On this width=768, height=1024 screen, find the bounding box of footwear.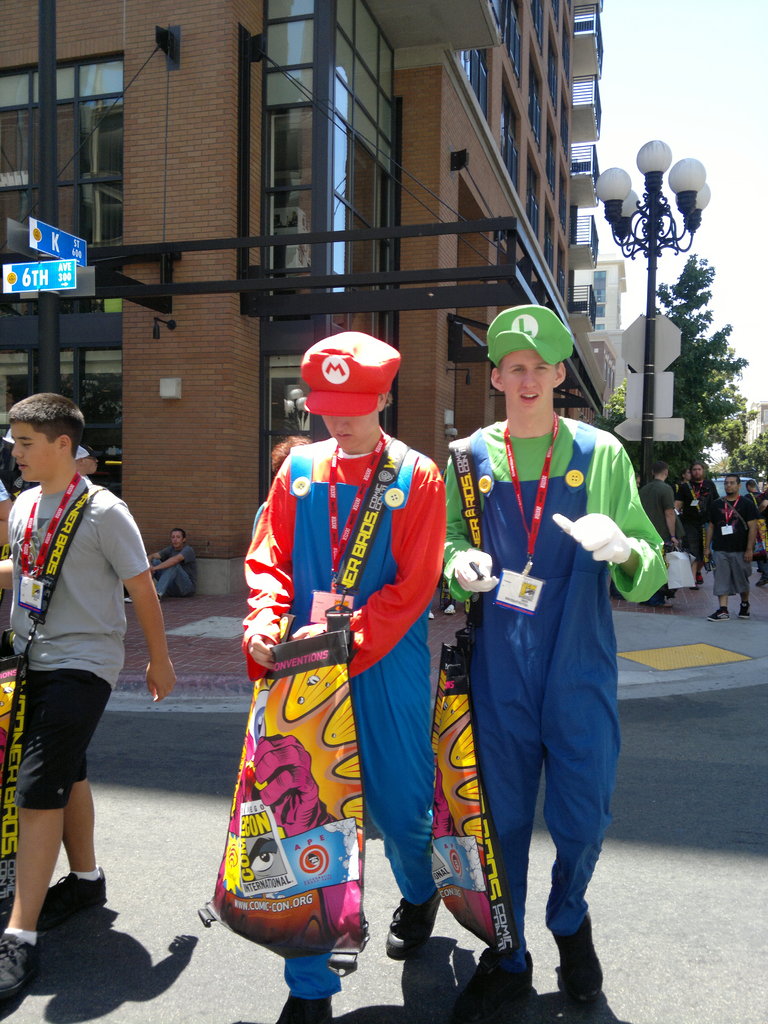
Bounding box: (x1=277, y1=989, x2=333, y2=1023).
